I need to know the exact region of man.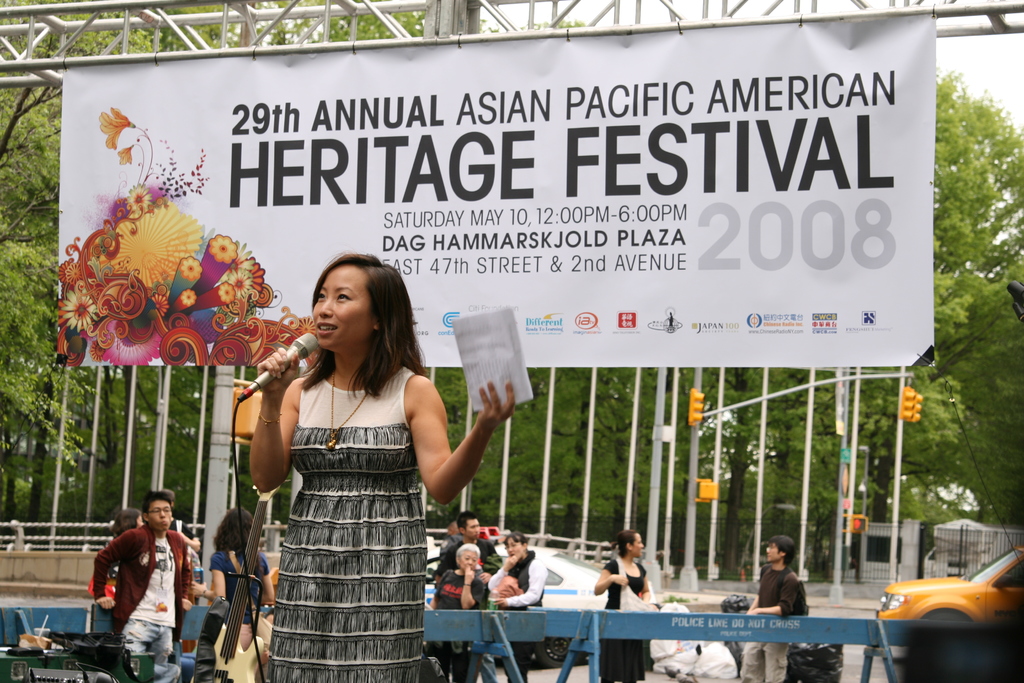
Region: 435 512 500 682.
